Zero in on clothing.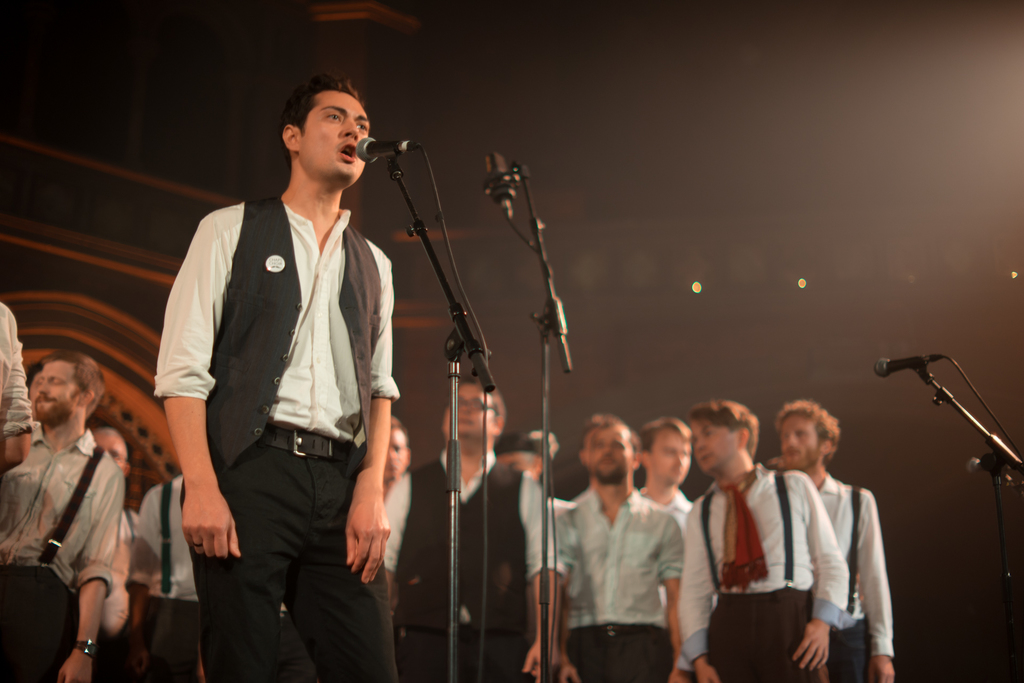
Zeroed in: 673:442:852:682.
